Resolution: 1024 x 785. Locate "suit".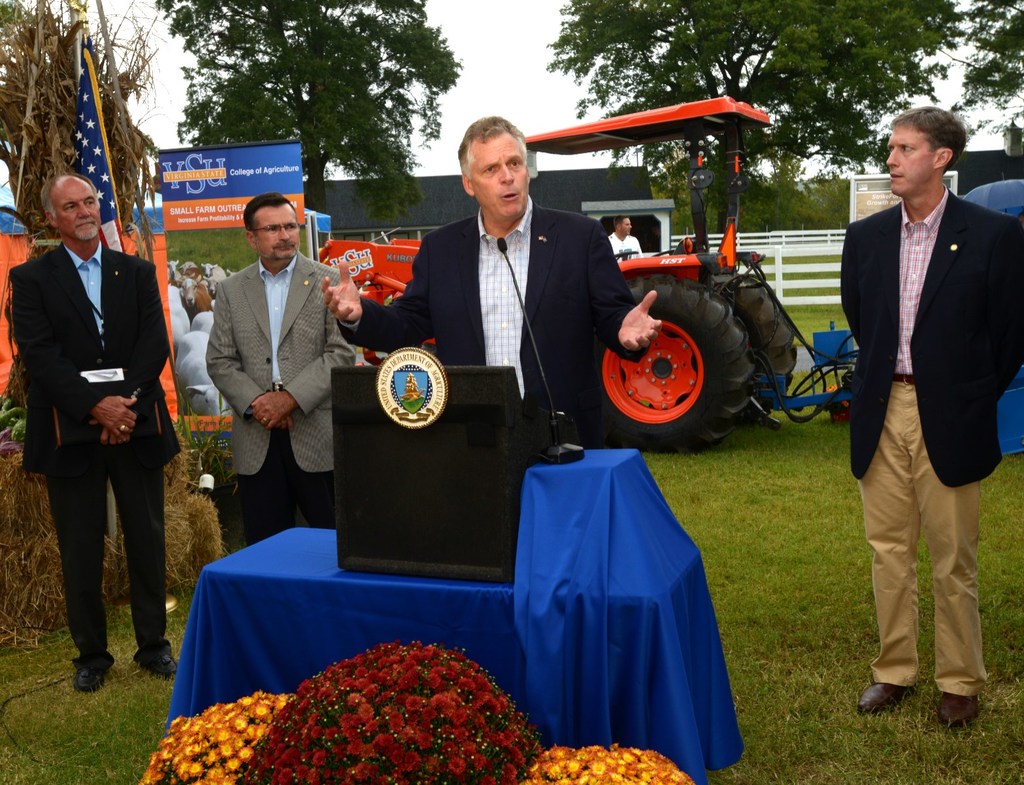
detection(5, 241, 180, 672).
